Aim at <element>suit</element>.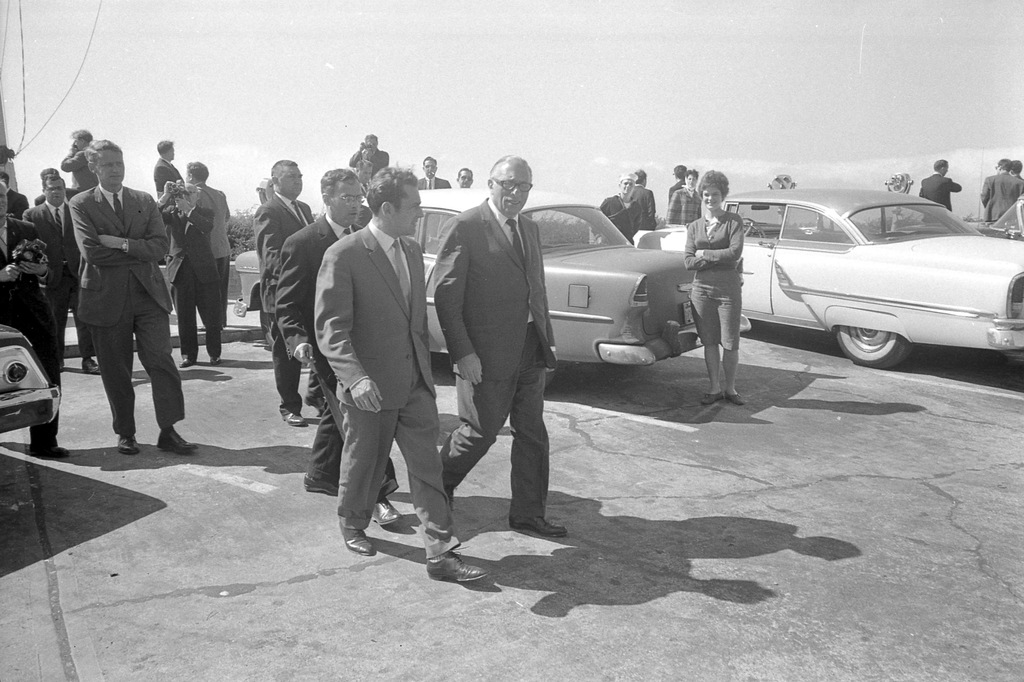
Aimed at [x1=0, y1=217, x2=68, y2=422].
